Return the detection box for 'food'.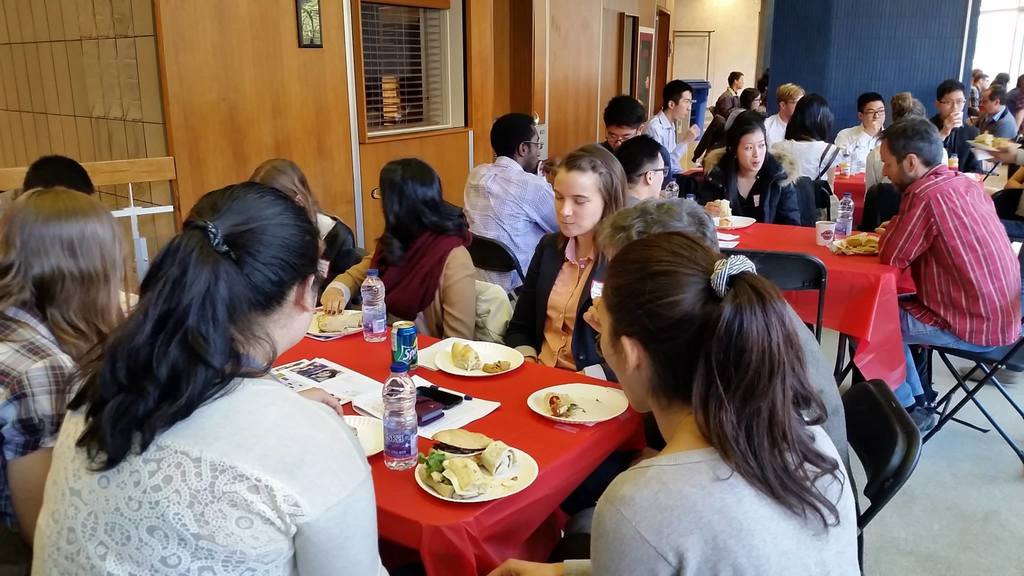
417, 429, 517, 499.
